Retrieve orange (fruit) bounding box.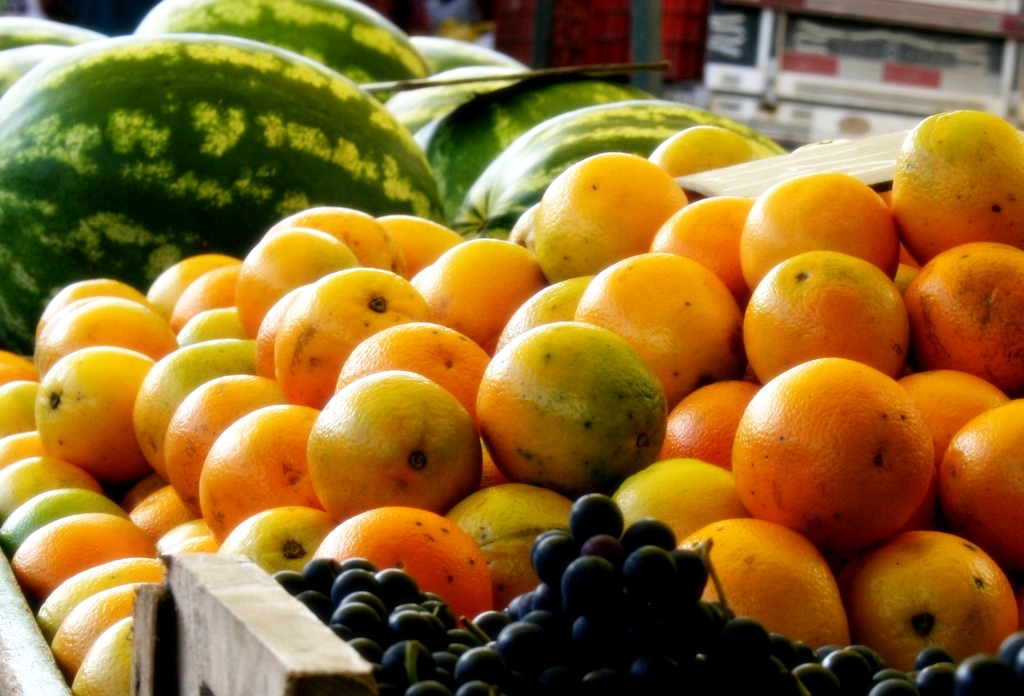
Bounding box: region(585, 255, 737, 397).
